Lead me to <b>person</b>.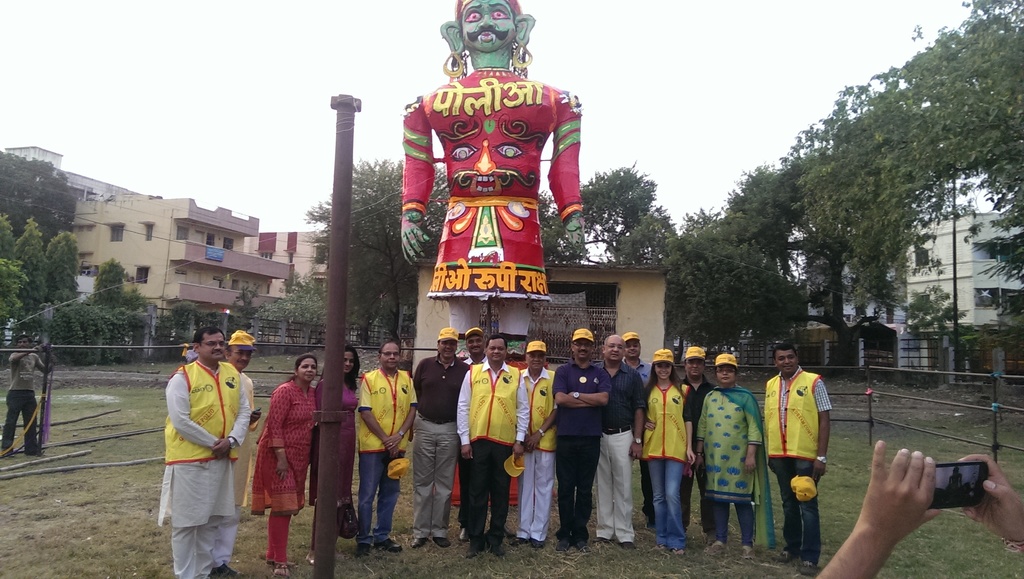
Lead to <region>756, 345, 836, 569</region>.
